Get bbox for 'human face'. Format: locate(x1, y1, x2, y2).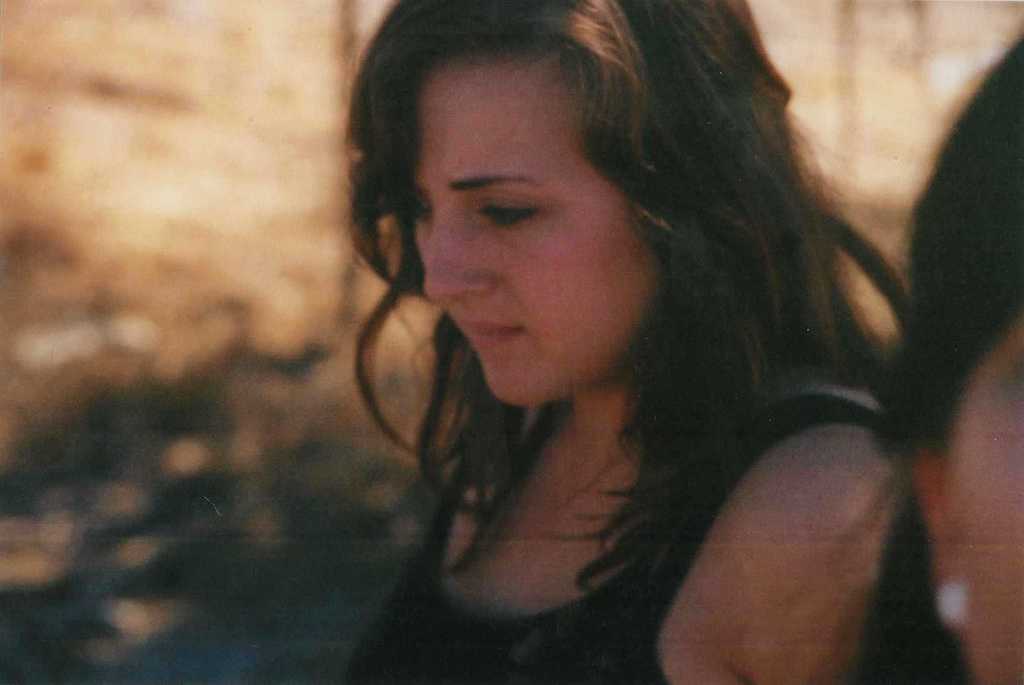
locate(943, 316, 1023, 684).
